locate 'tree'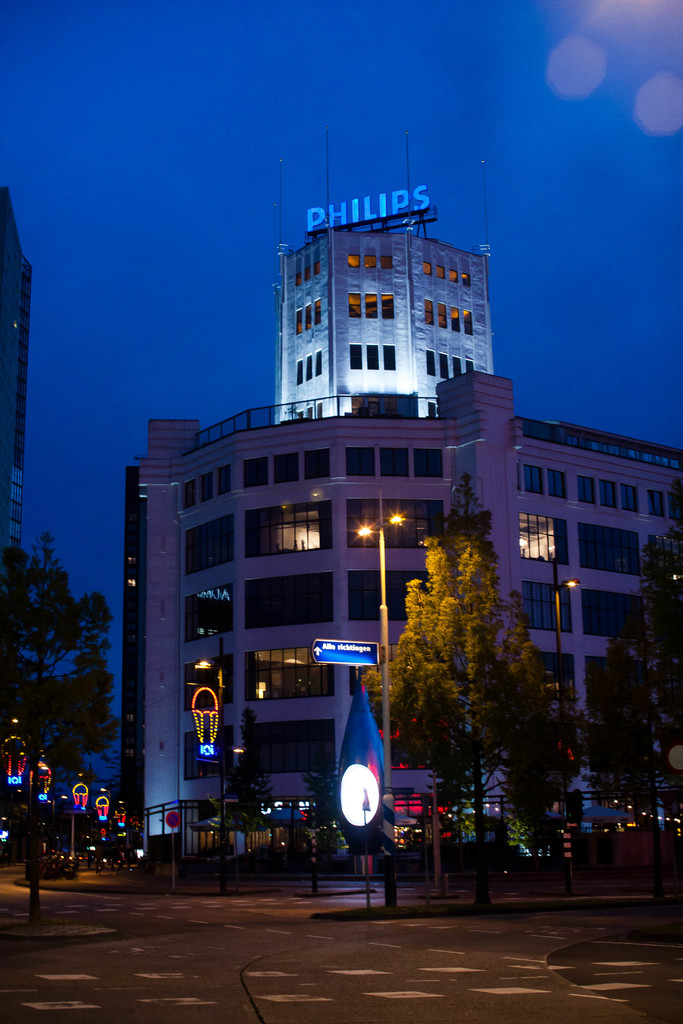
379, 497, 572, 870
